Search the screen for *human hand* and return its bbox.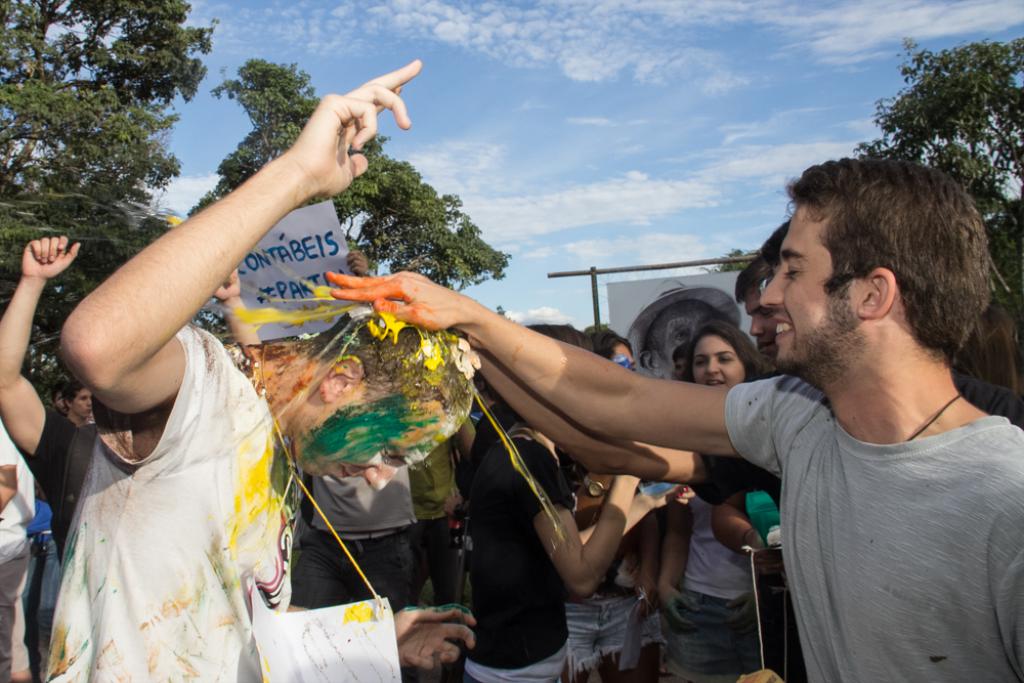
Found: <box>442,490,469,515</box>.
